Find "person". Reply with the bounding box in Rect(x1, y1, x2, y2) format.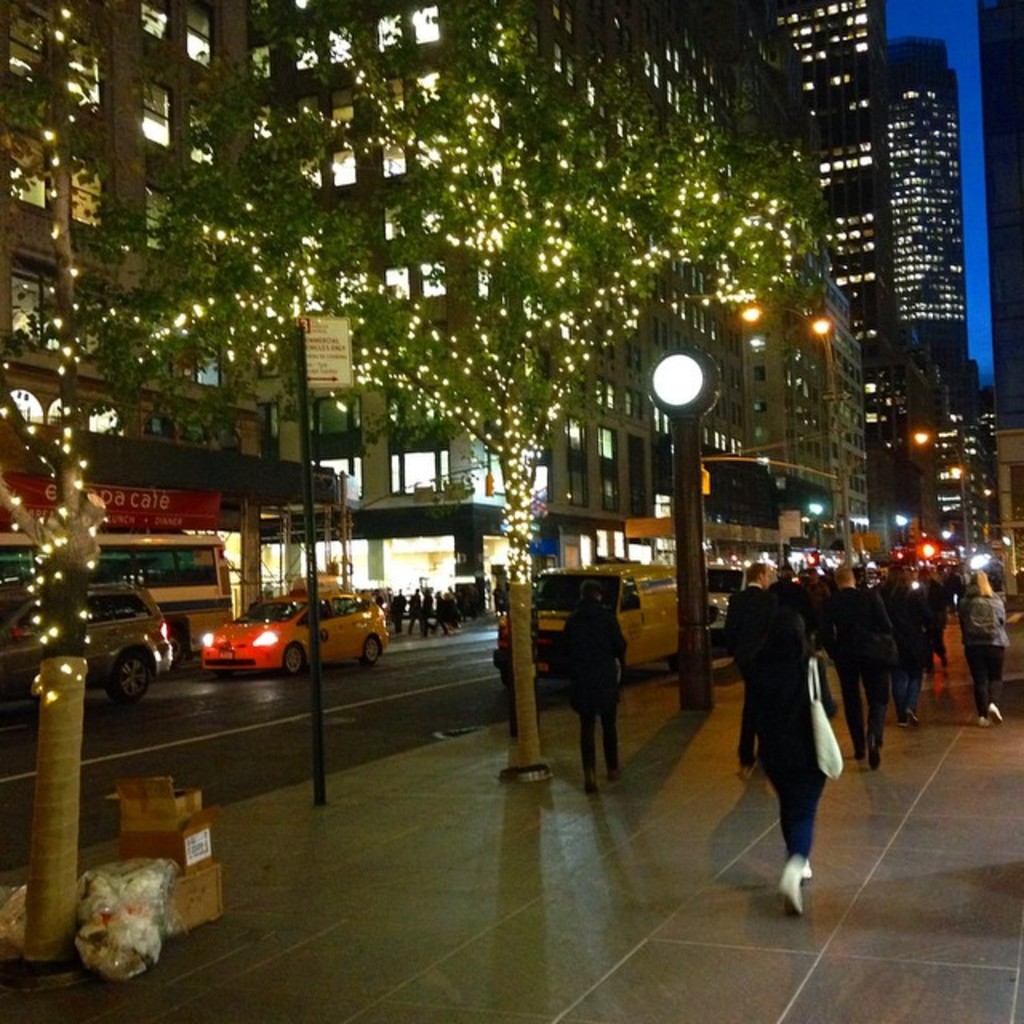
Rect(736, 558, 854, 918).
